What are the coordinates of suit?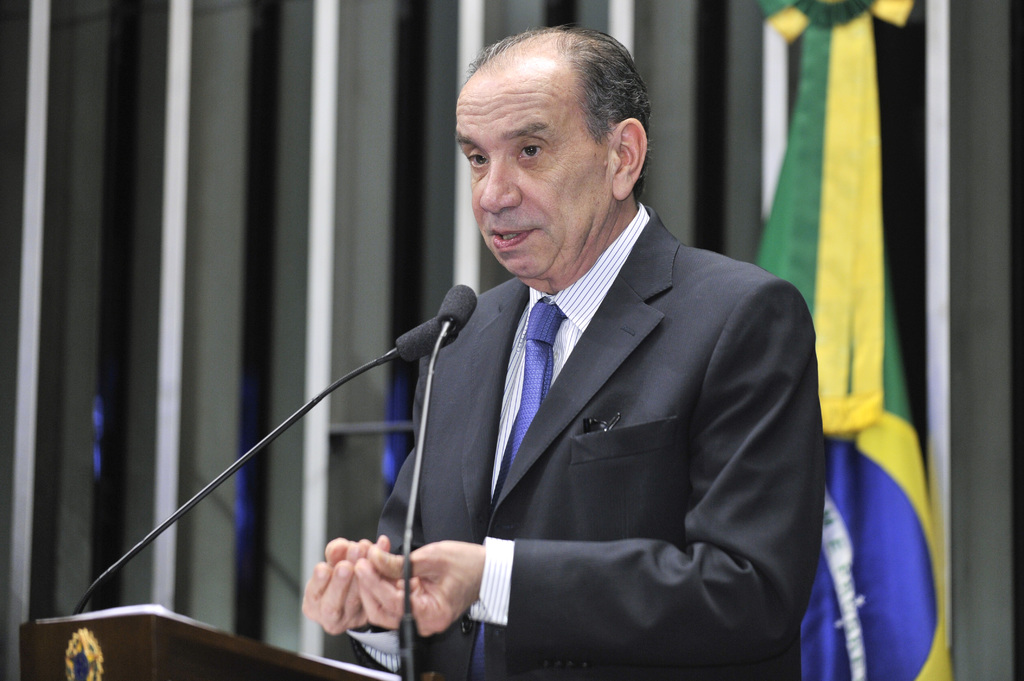
BBox(317, 178, 817, 662).
